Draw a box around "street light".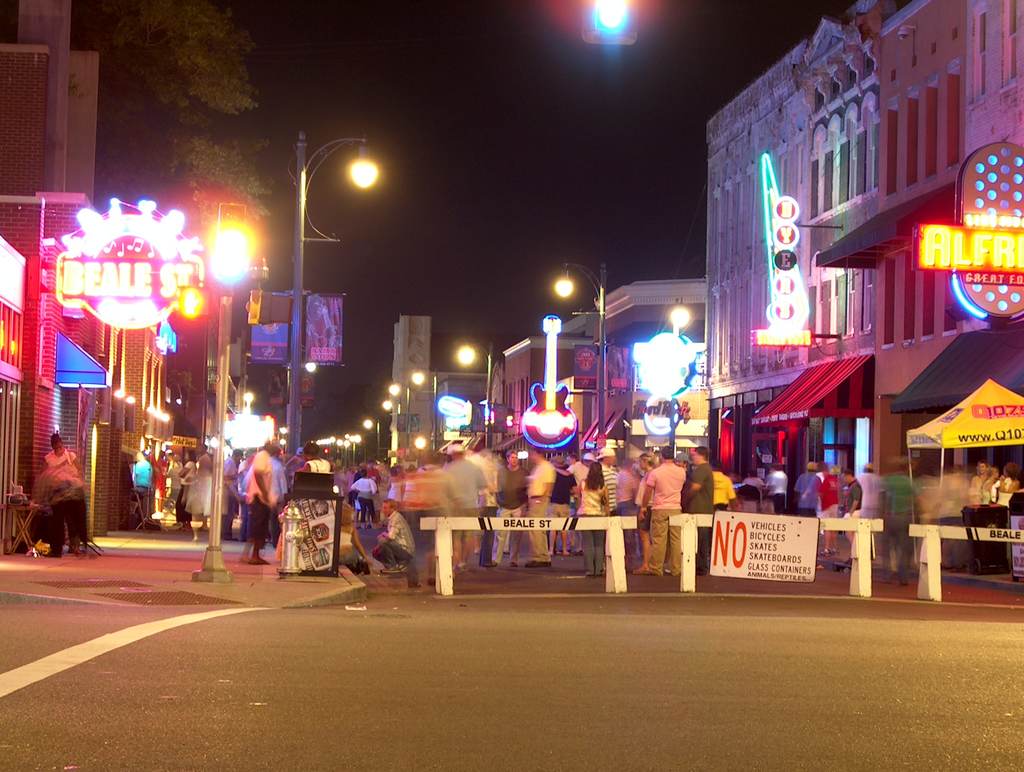
[390,381,412,439].
